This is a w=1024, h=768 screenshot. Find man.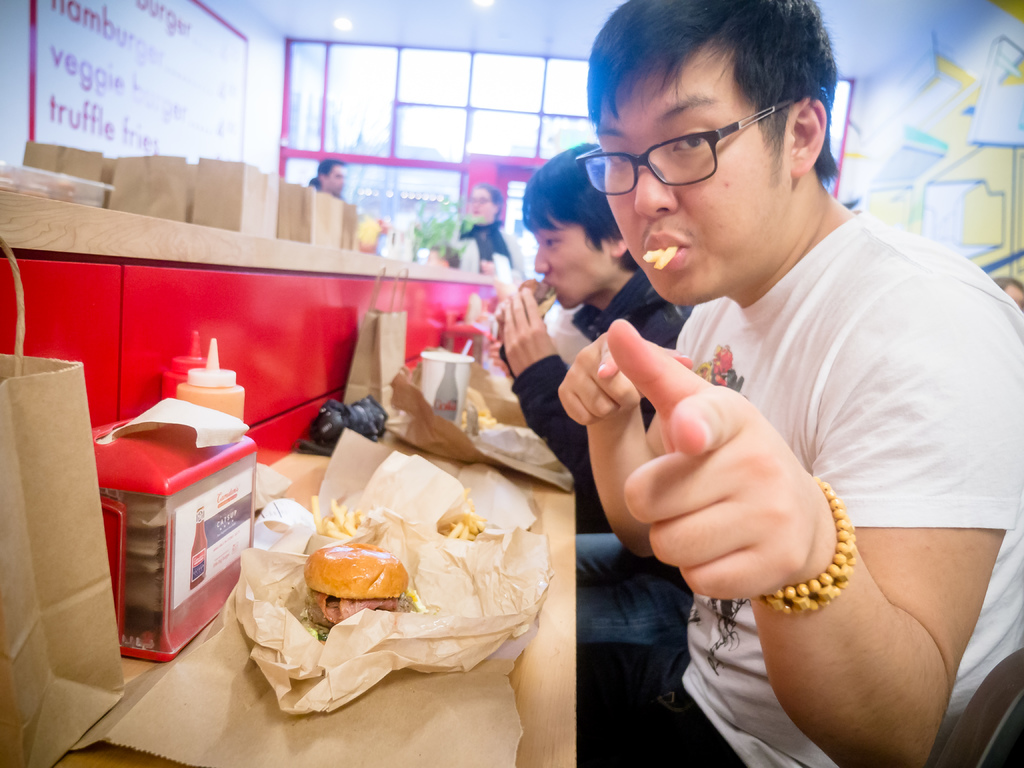
Bounding box: pyautogui.locateOnScreen(491, 141, 696, 654).
